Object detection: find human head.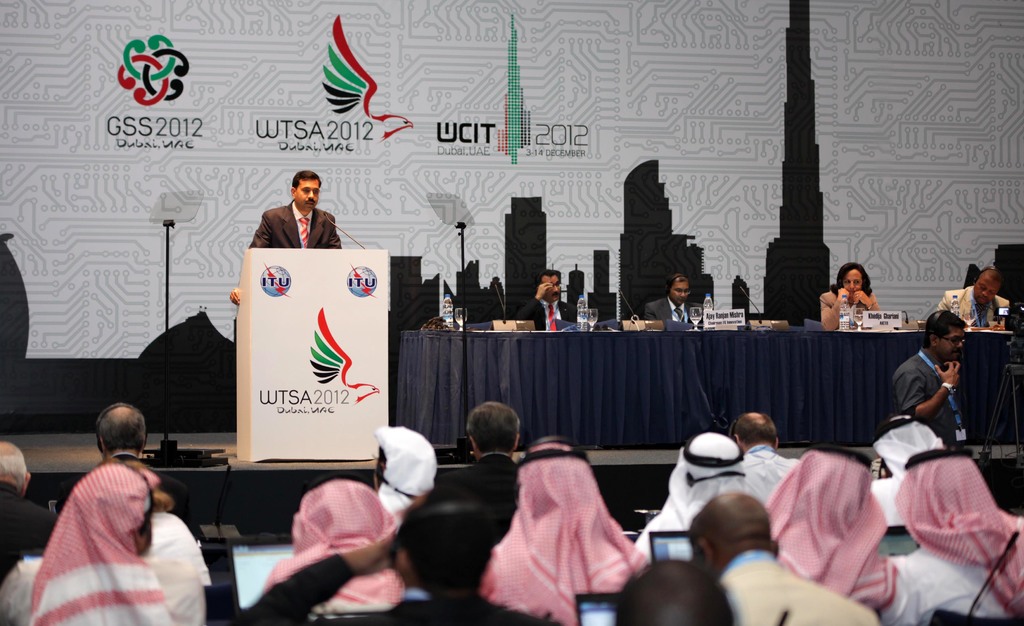
bbox(666, 273, 691, 305).
